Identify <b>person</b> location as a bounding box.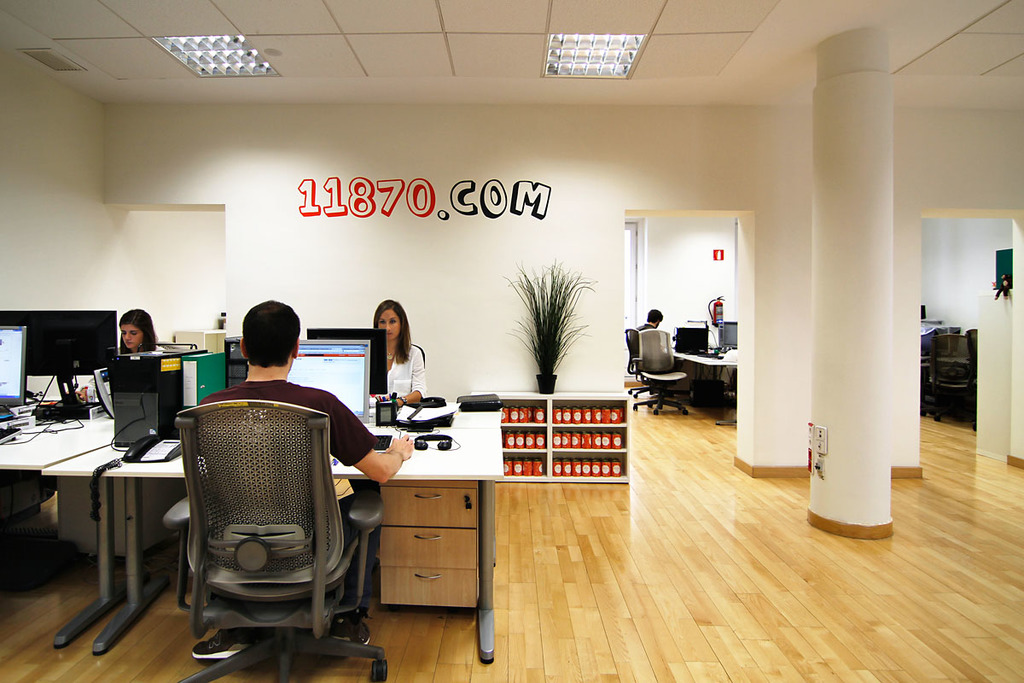
bbox(628, 302, 663, 332).
